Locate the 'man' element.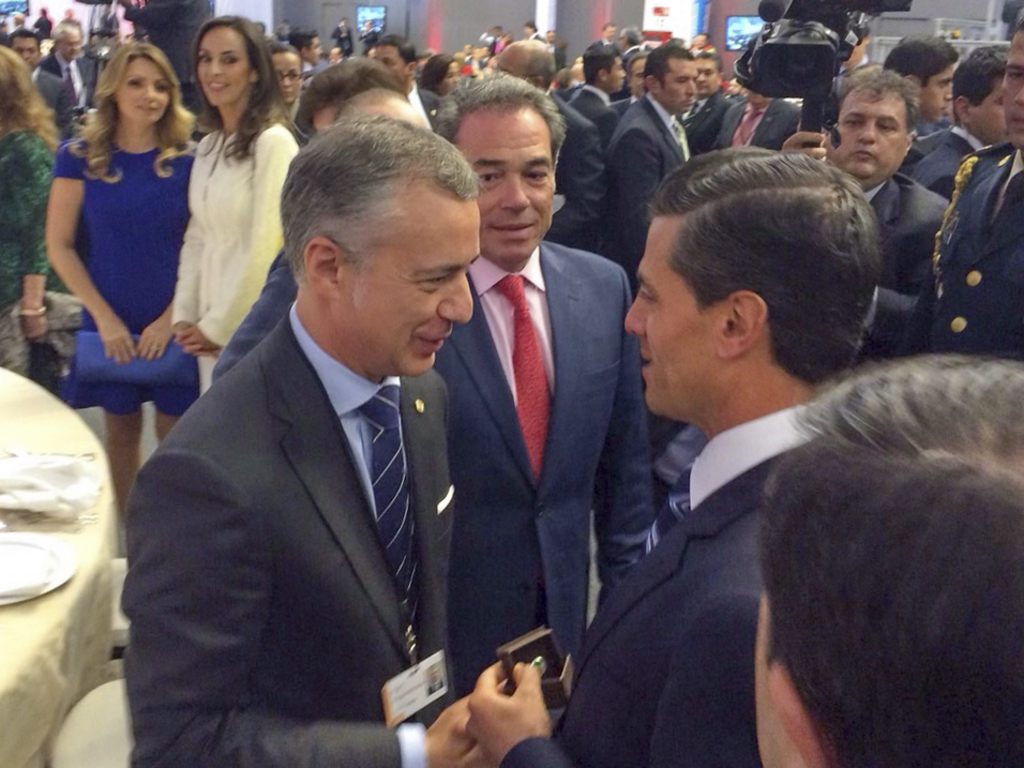
Element bbox: bbox=[119, 104, 498, 762].
